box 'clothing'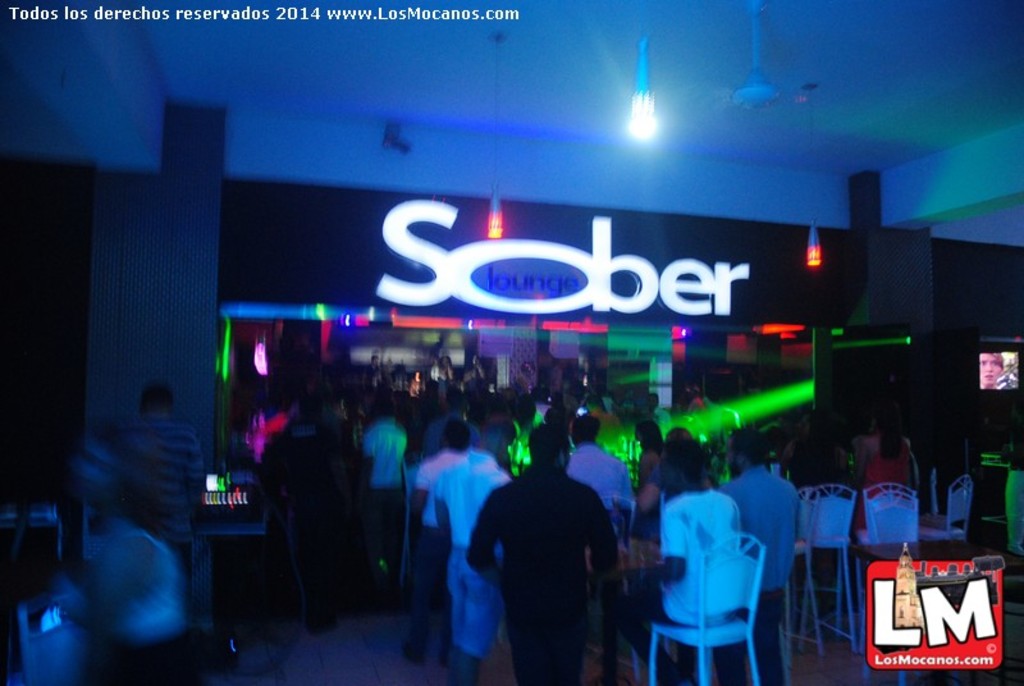
(476, 430, 631, 677)
